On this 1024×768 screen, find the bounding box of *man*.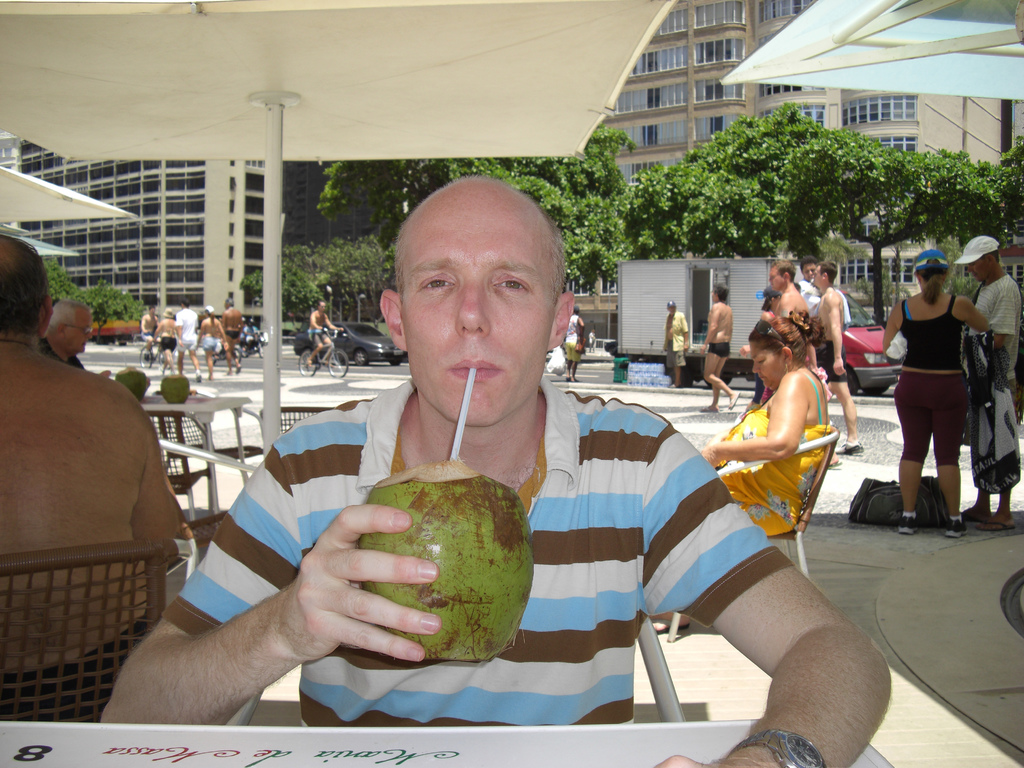
Bounding box: [700,280,742,417].
